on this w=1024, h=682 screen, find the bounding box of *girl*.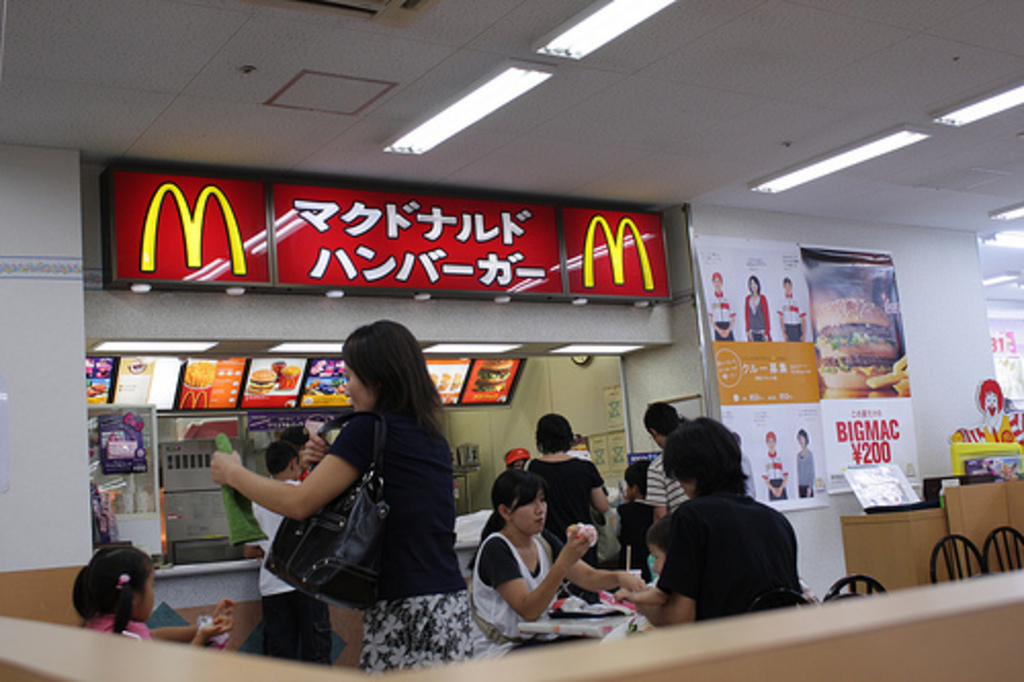
Bounding box: [72, 543, 156, 643].
